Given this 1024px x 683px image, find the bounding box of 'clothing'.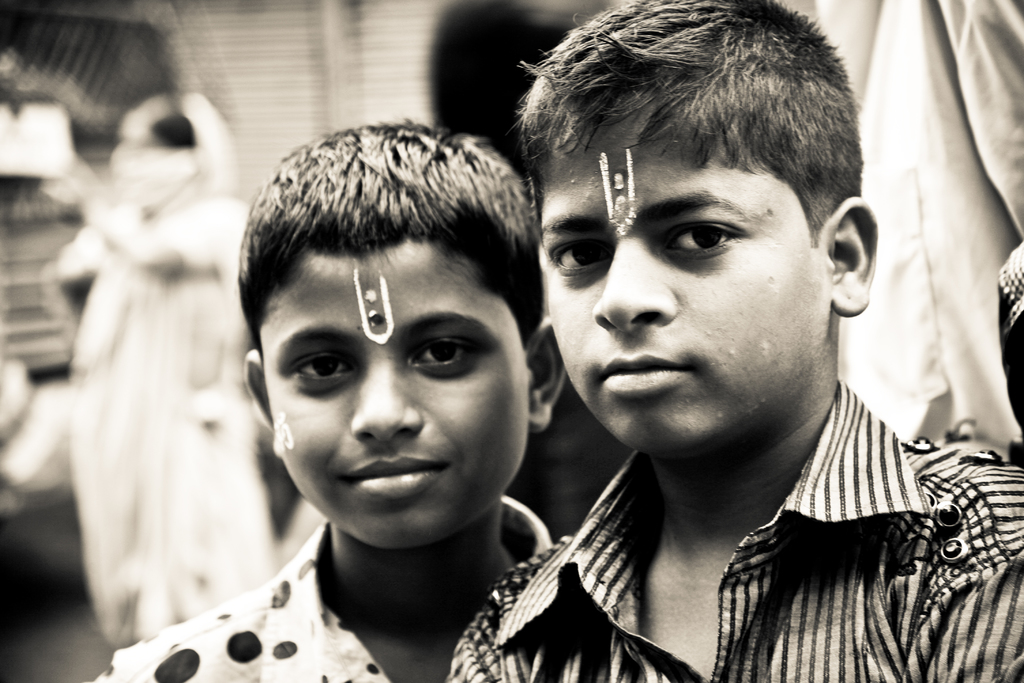
x1=127 y1=398 x2=635 y2=682.
